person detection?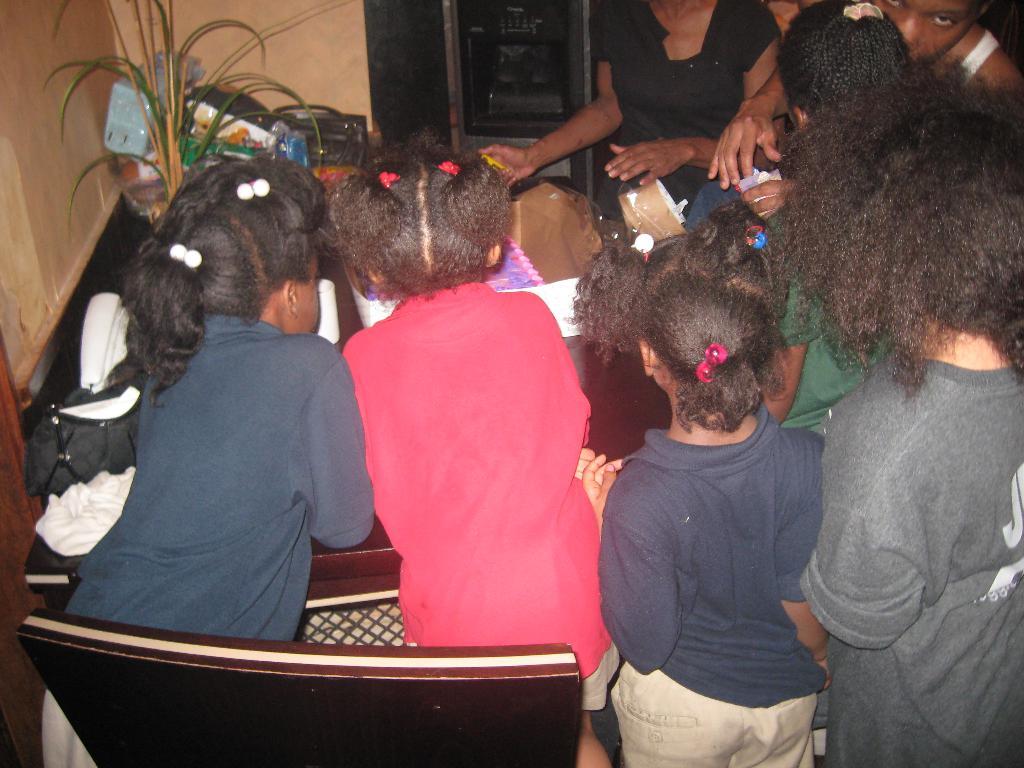
[left=500, top=1, right=790, bottom=205]
